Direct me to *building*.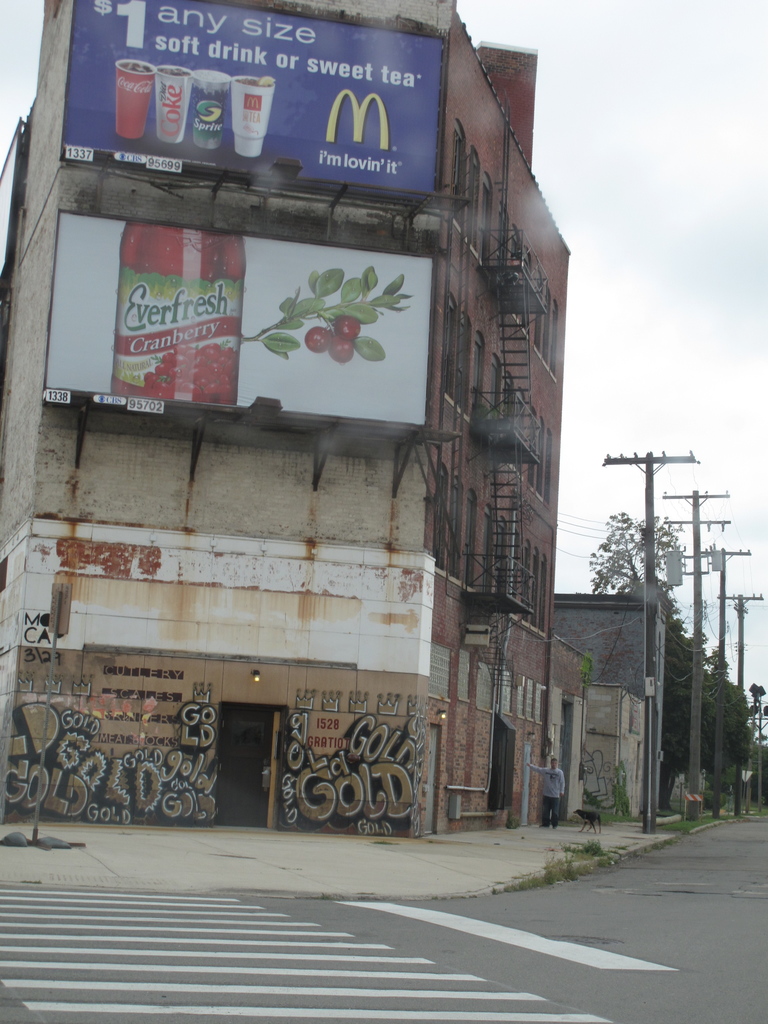
Direction: left=0, top=0, right=569, bottom=829.
